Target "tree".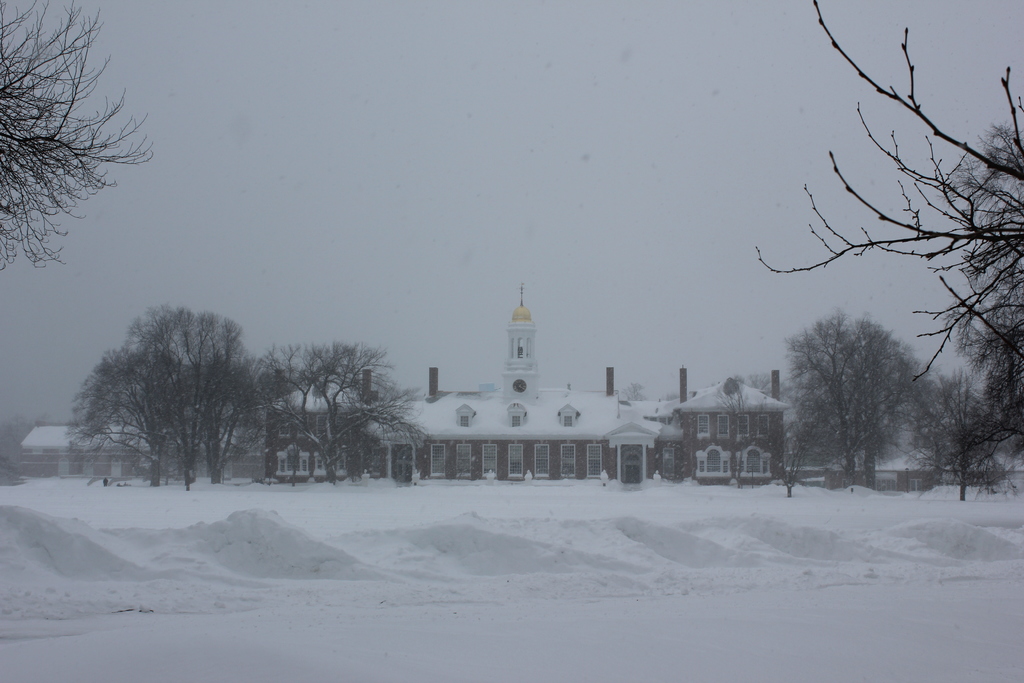
Target region: <box>308,327,433,498</box>.
